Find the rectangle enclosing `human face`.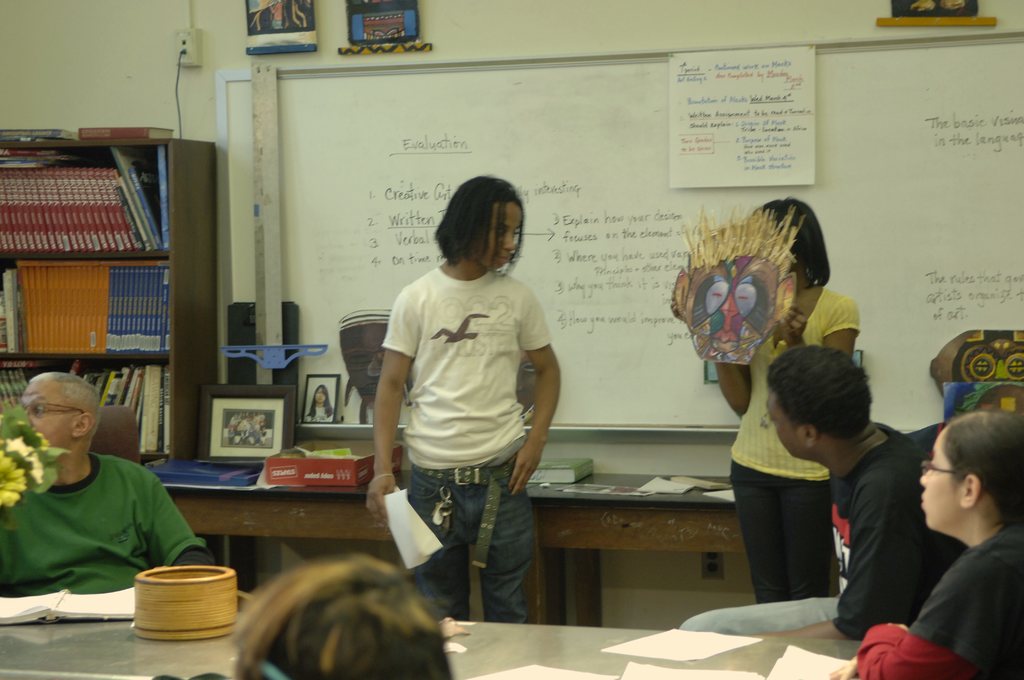
469 198 518 270.
